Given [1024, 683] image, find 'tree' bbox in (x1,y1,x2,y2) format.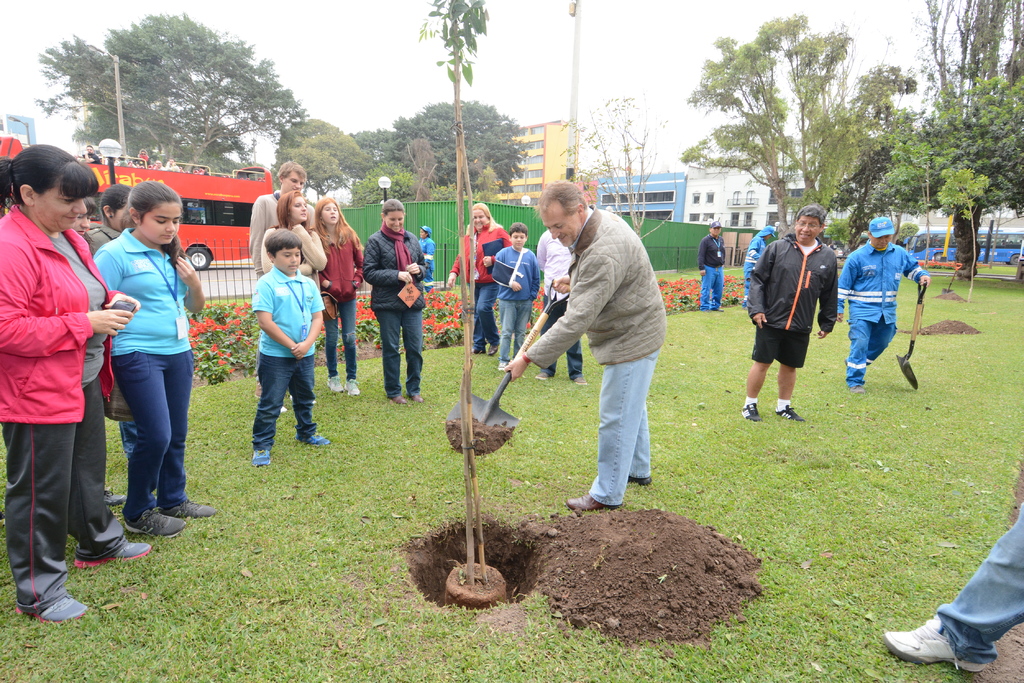
(925,63,1016,262).
